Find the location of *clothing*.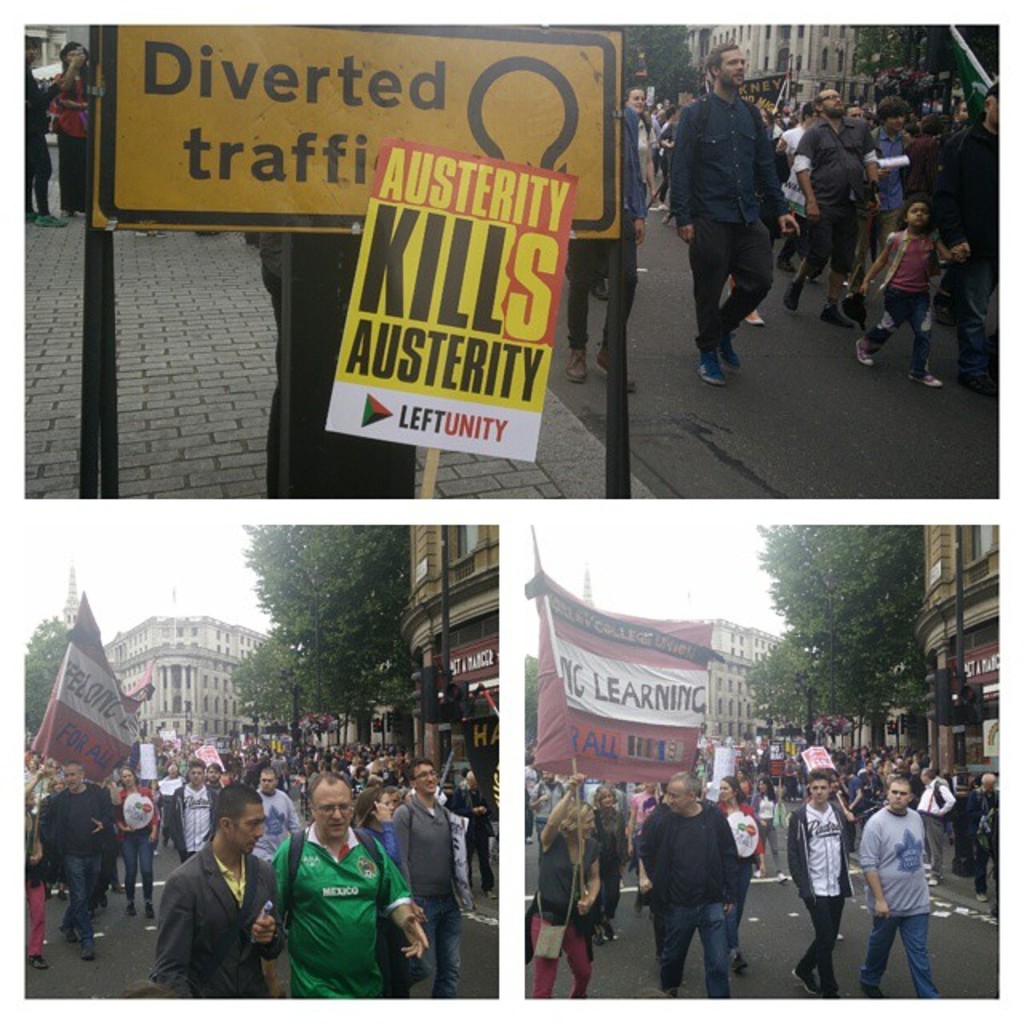
Location: {"left": 126, "top": 776, "right": 158, "bottom": 896}.
